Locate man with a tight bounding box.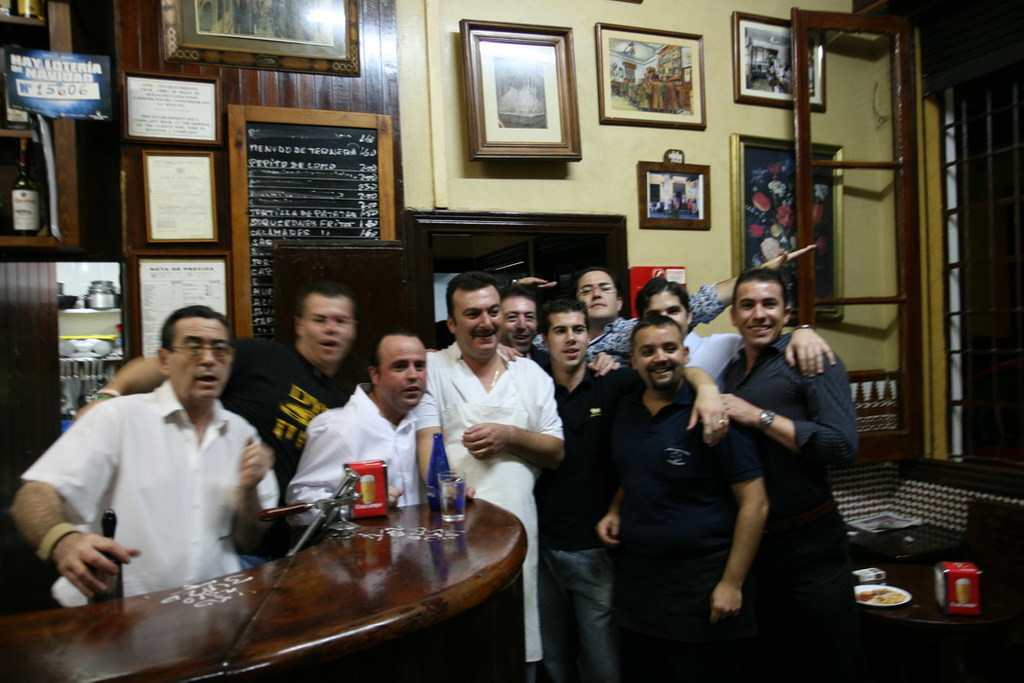
bbox=[424, 266, 570, 662].
